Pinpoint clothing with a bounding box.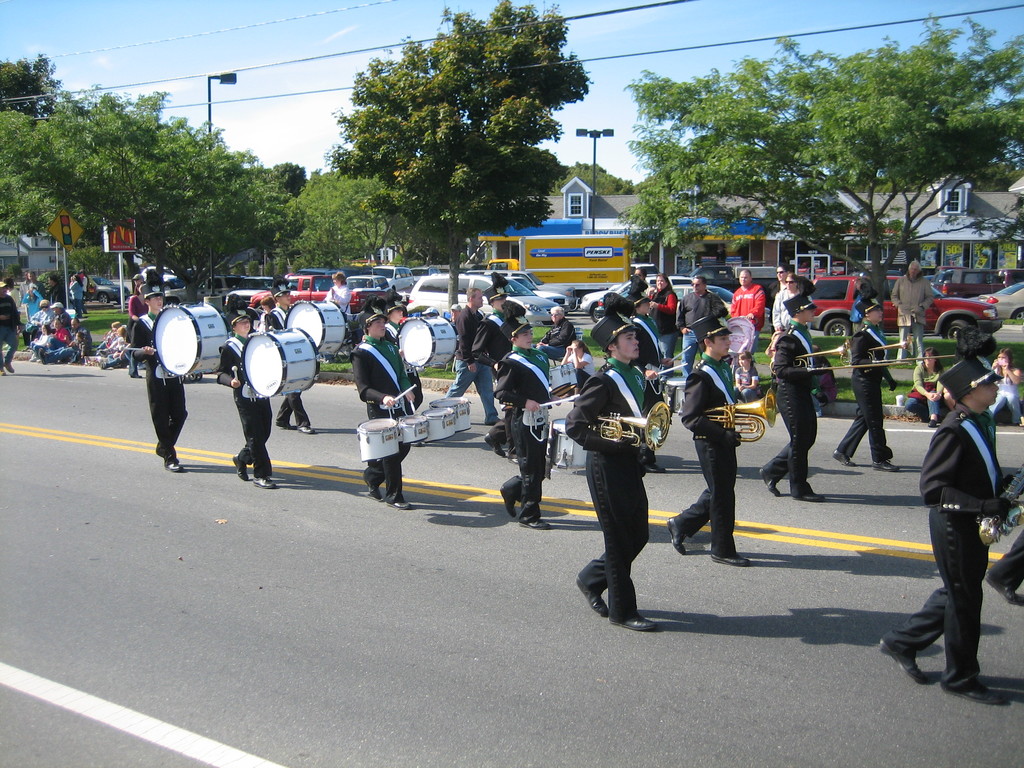
<box>264,301,309,426</box>.
